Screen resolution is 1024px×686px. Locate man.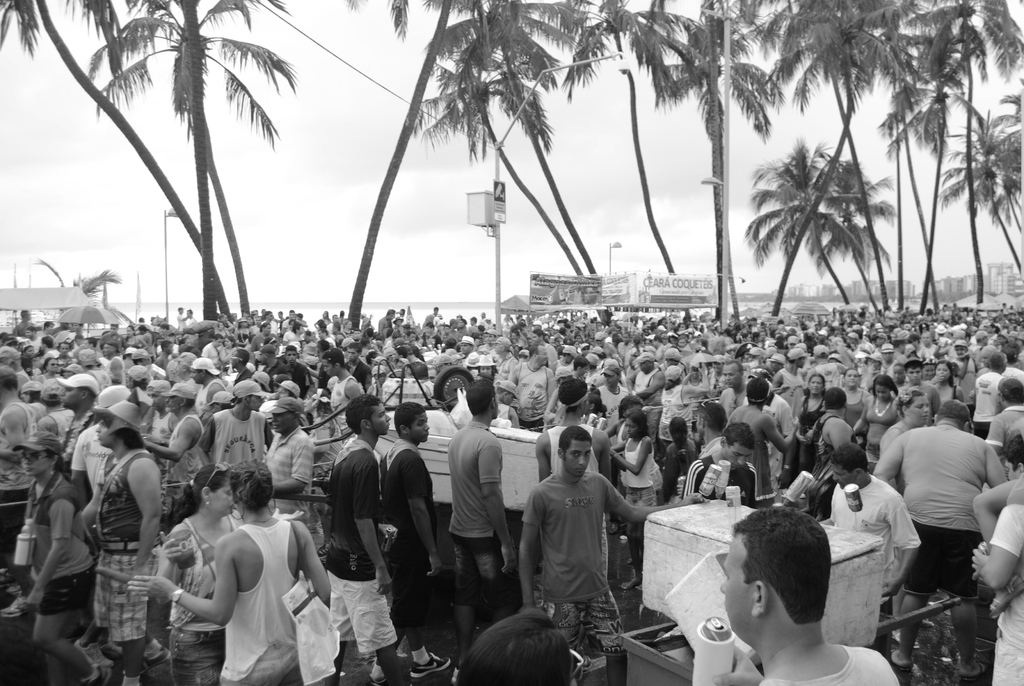
258,396,319,548.
